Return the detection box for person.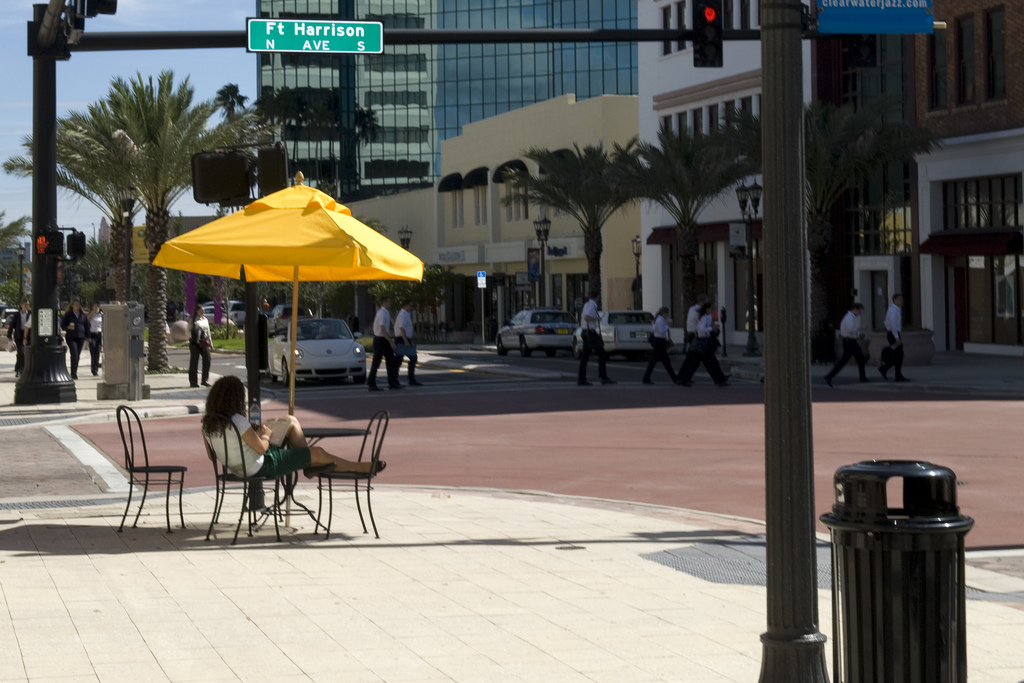
188:303:216:387.
